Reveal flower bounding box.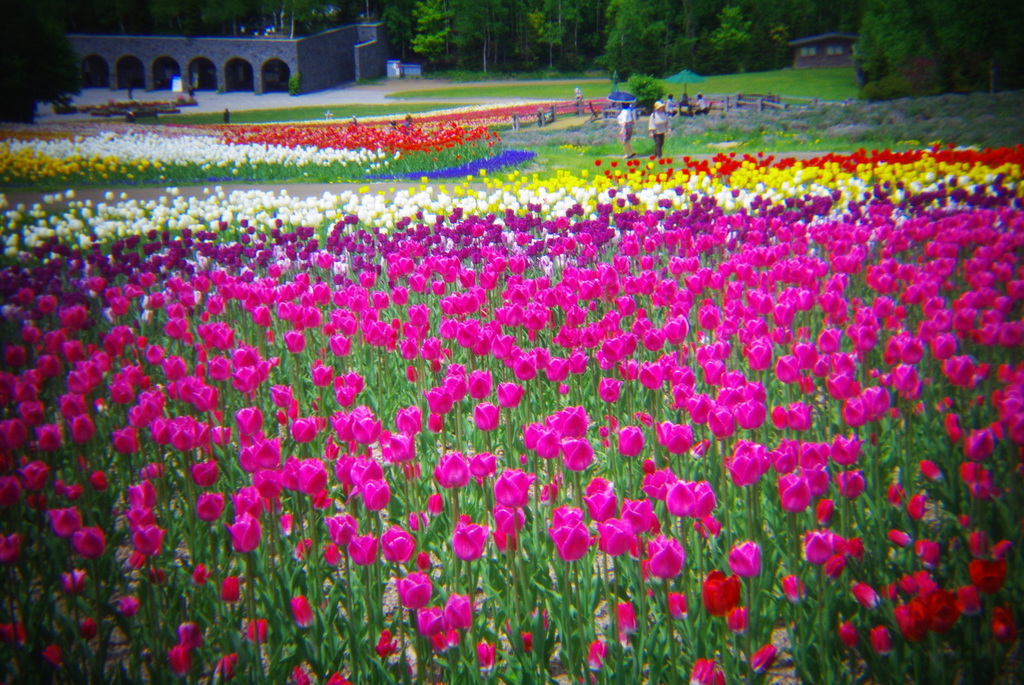
Revealed: (left=425, top=489, right=447, bottom=518).
